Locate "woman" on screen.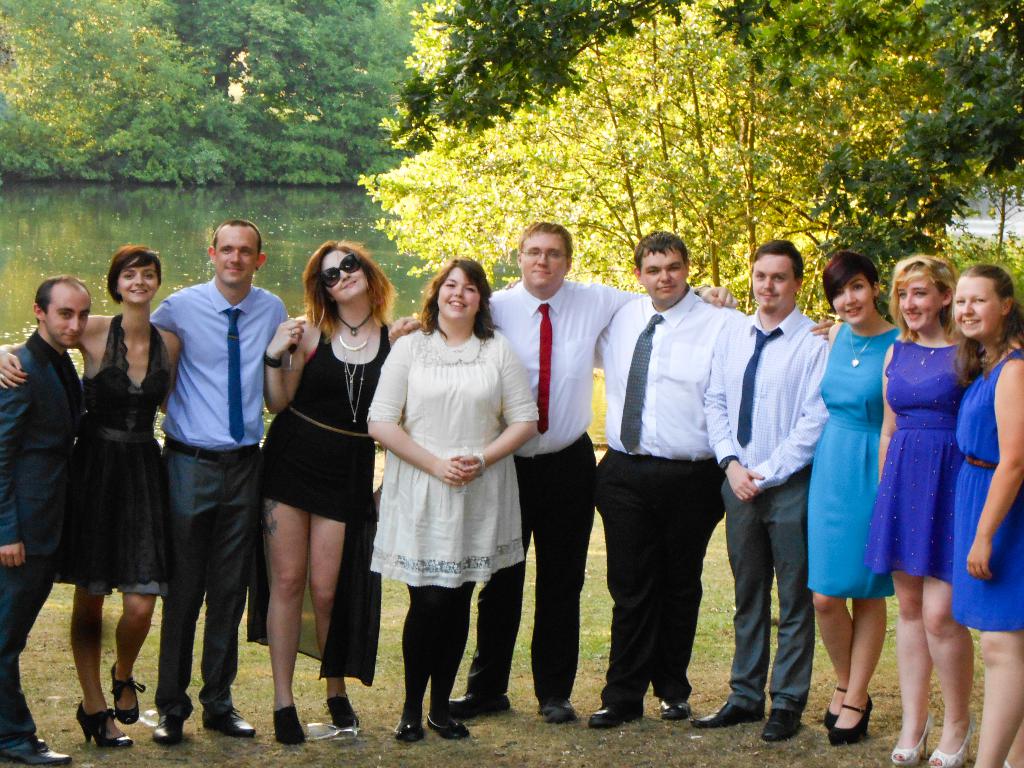
On screen at (x1=816, y1=249, x2=902, y2=749).
